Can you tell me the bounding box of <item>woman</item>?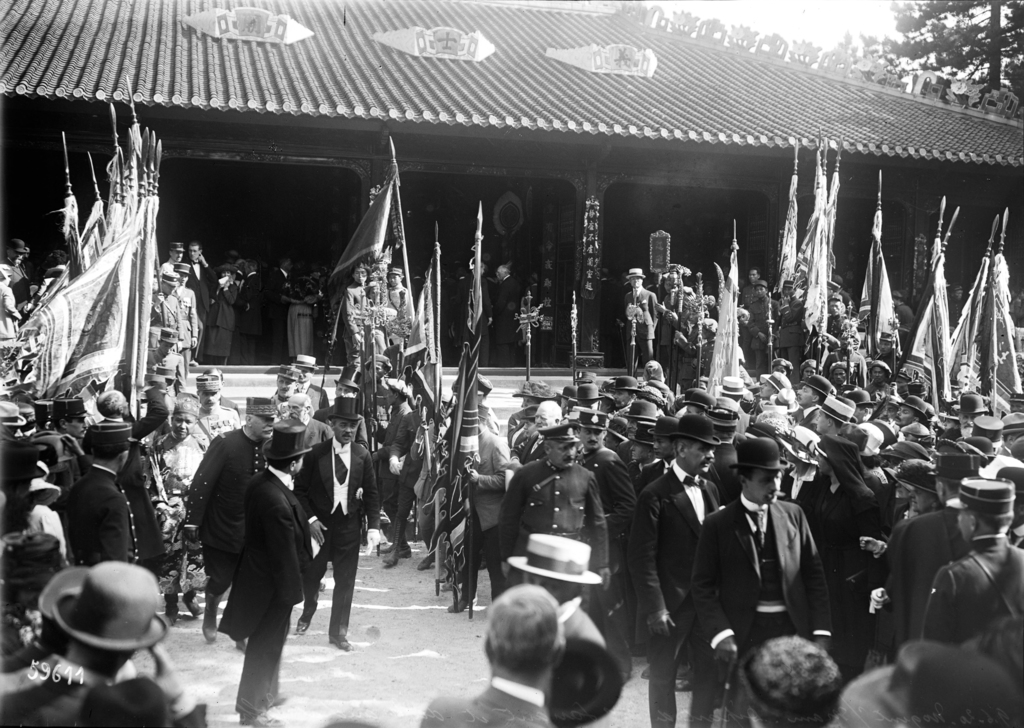
<region>129, 403, 222, 623</region>.
